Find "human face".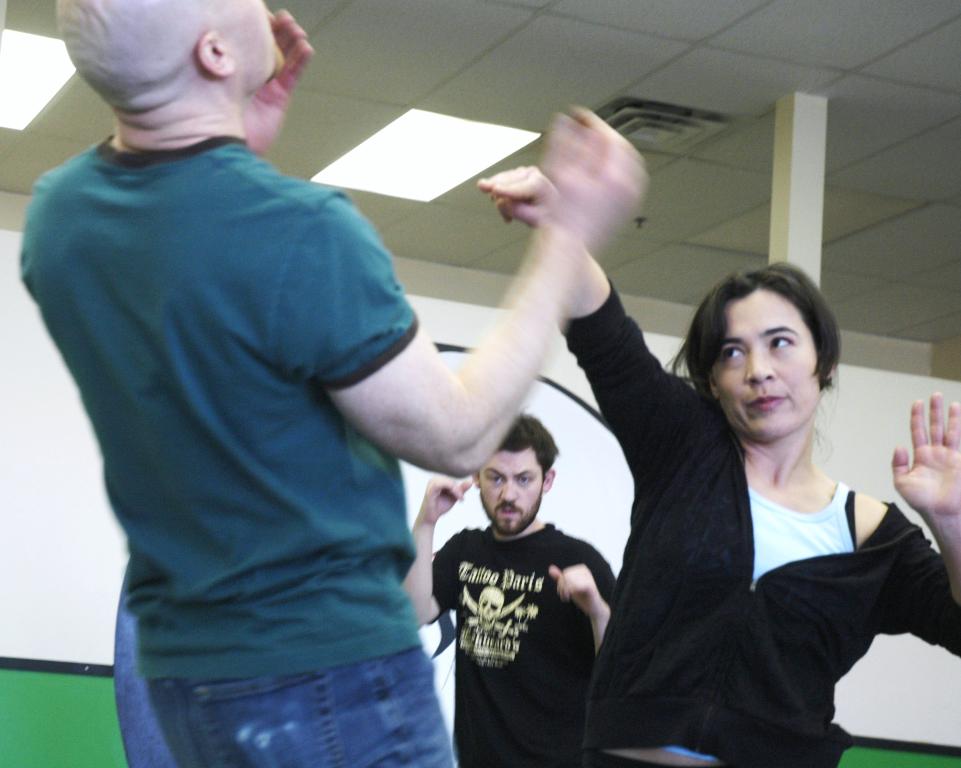
box=[717, 308, 814, 430].
